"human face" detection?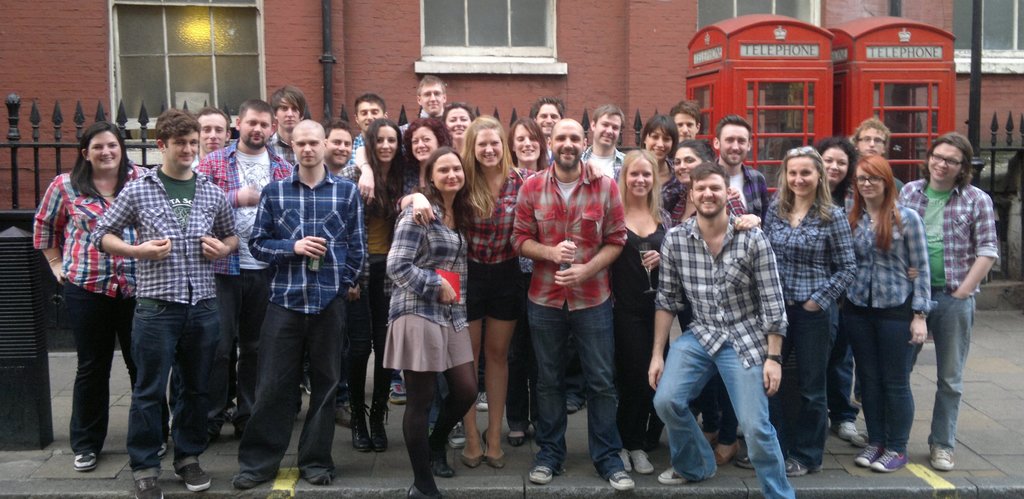
left=859, top=129, right=885, bottom=159
